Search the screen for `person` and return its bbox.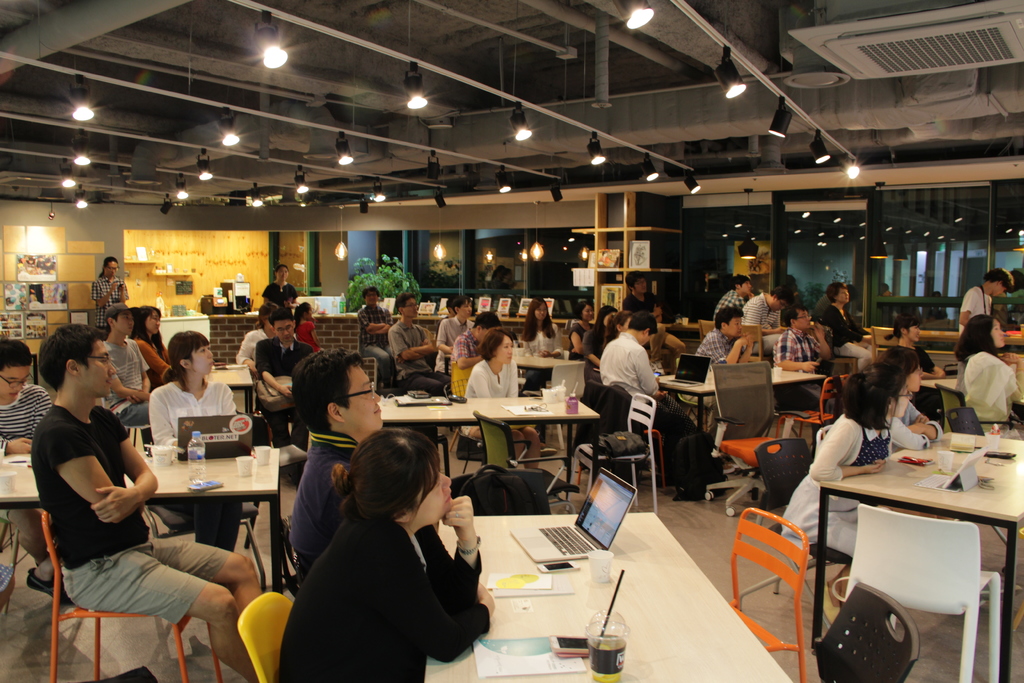
Found: locate(772, 303, 837, 399).
